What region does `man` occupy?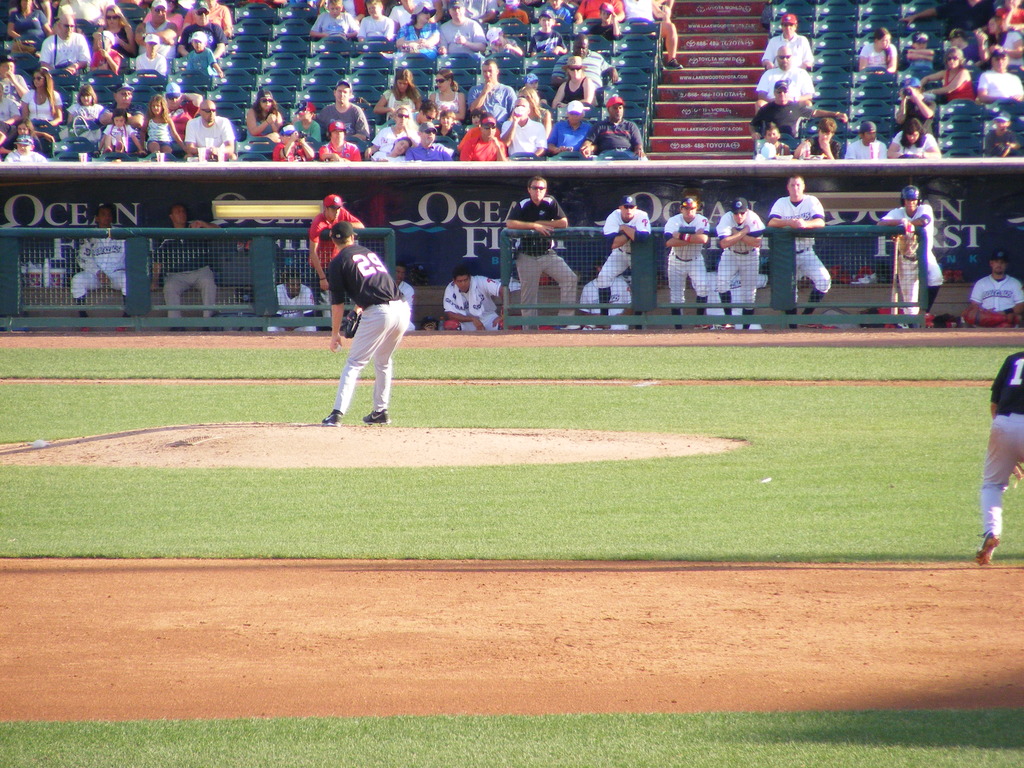
439/0/486/50.
